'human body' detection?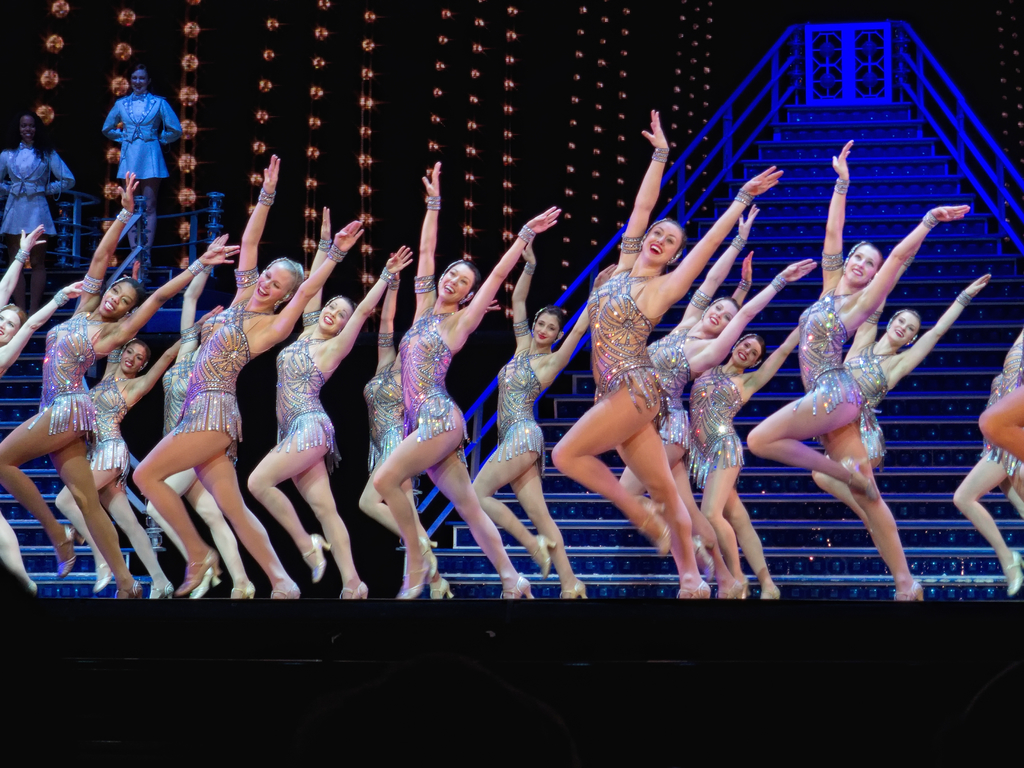
bbox(944, 335, 1023, 595)
